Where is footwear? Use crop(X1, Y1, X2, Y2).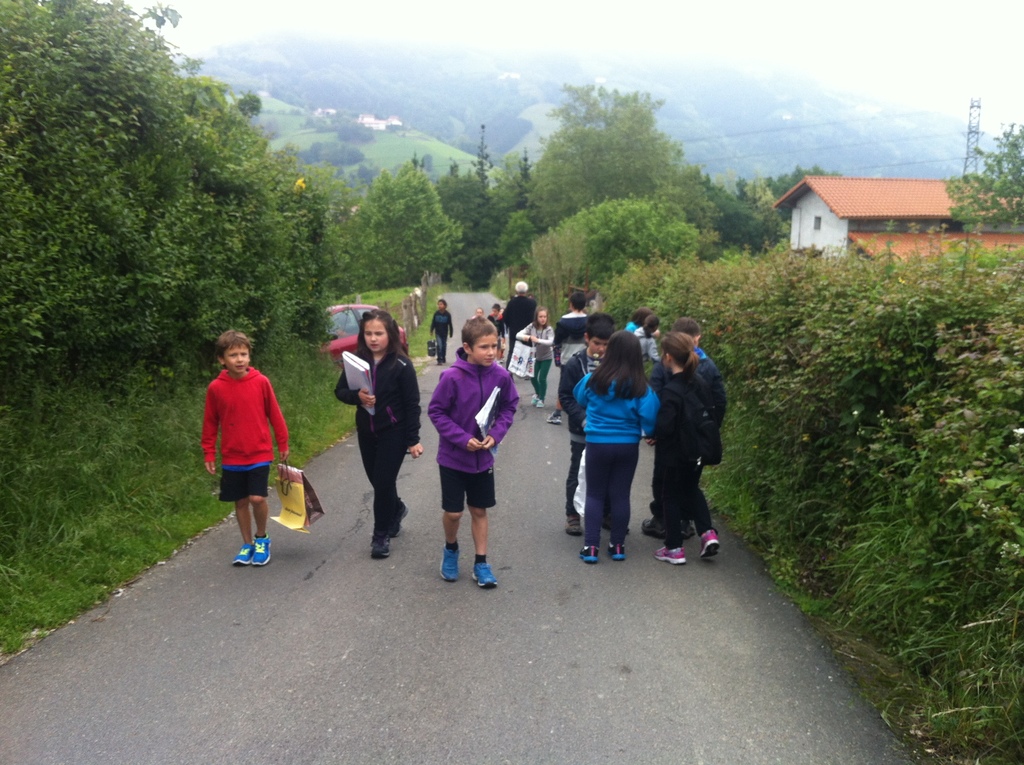
crop(253, 533, 272, 566).
